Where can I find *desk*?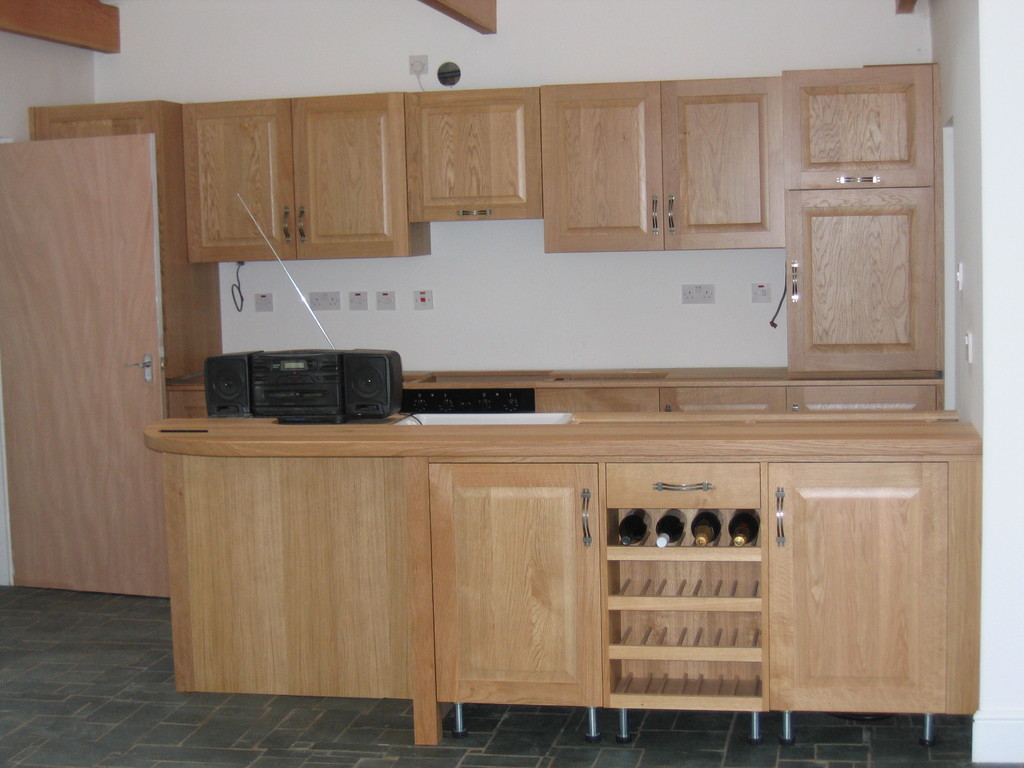
You can find it at detection(100, 376, 947, 734).
